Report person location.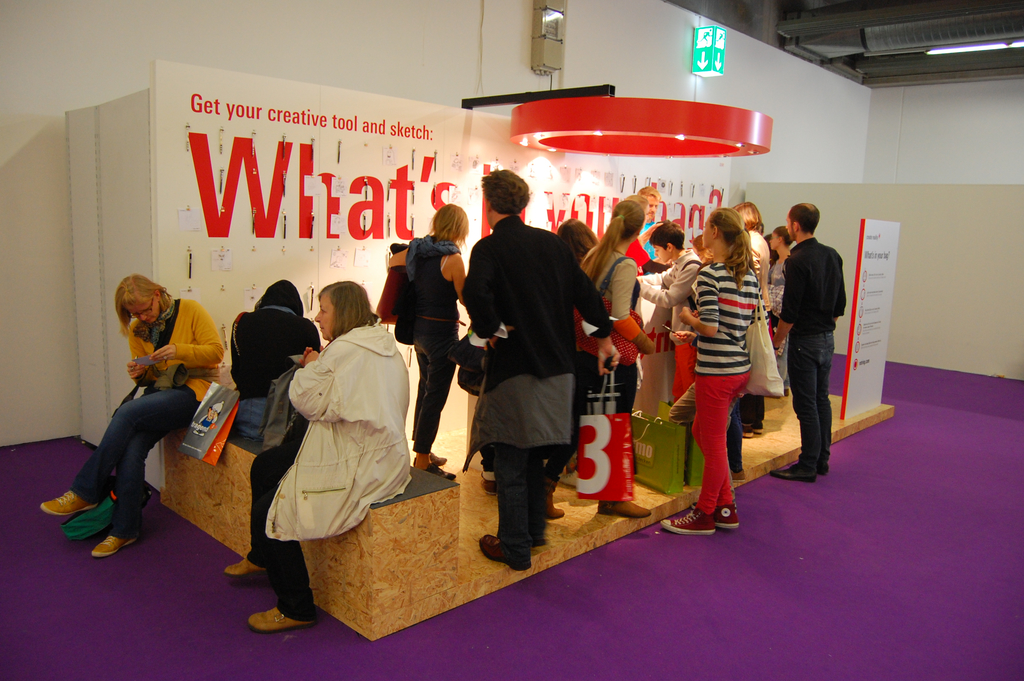
Report: locate(775, 185, 861, 491).
